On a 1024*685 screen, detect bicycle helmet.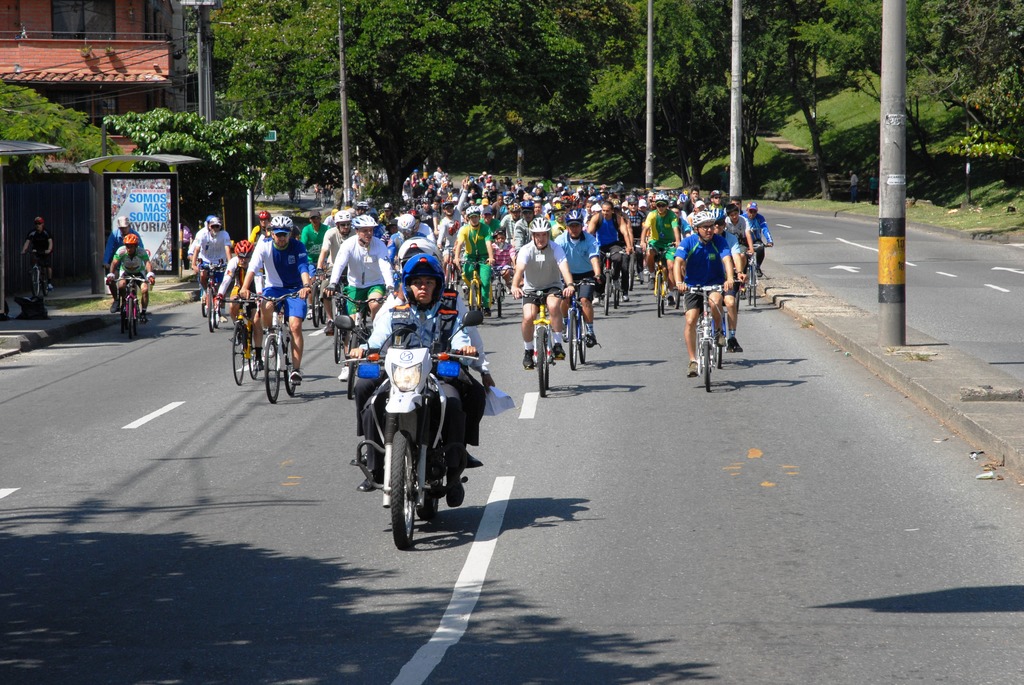
x1=397 y1=214 x2=417 y2=231.
